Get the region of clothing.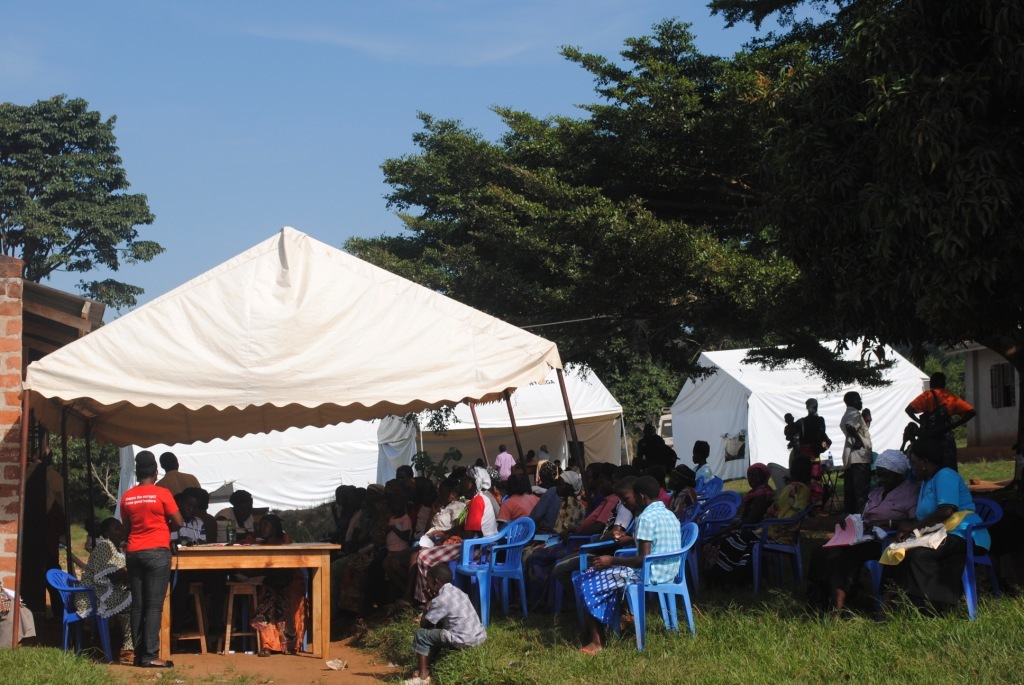
<region>90, 539, 125, 617</region>.
